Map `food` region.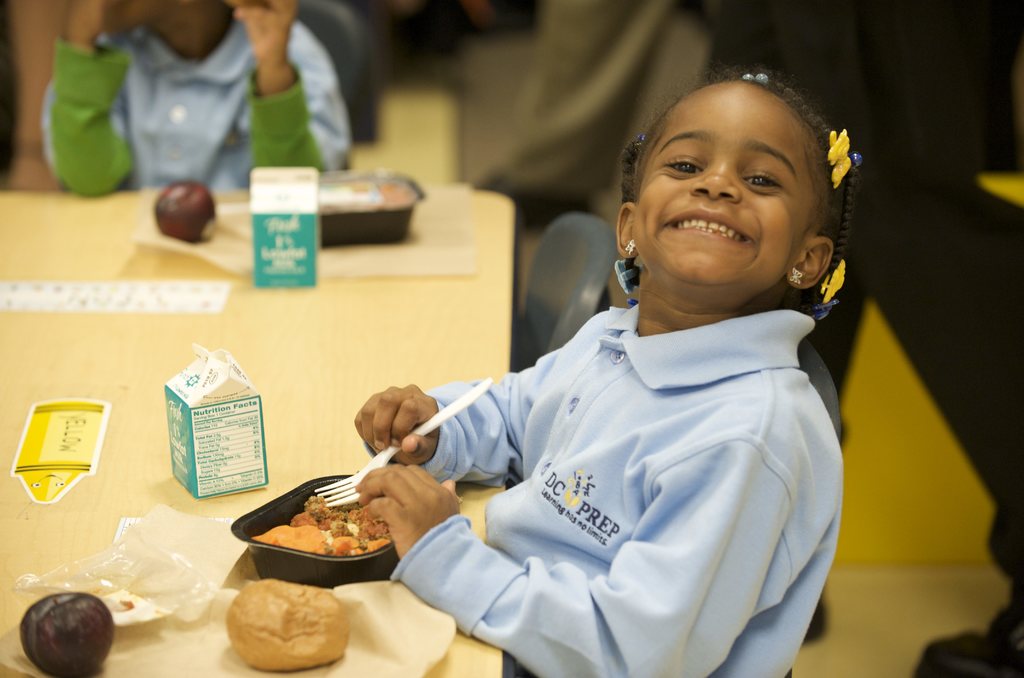
Mapped to bbox(19, 590, 115, 677).
